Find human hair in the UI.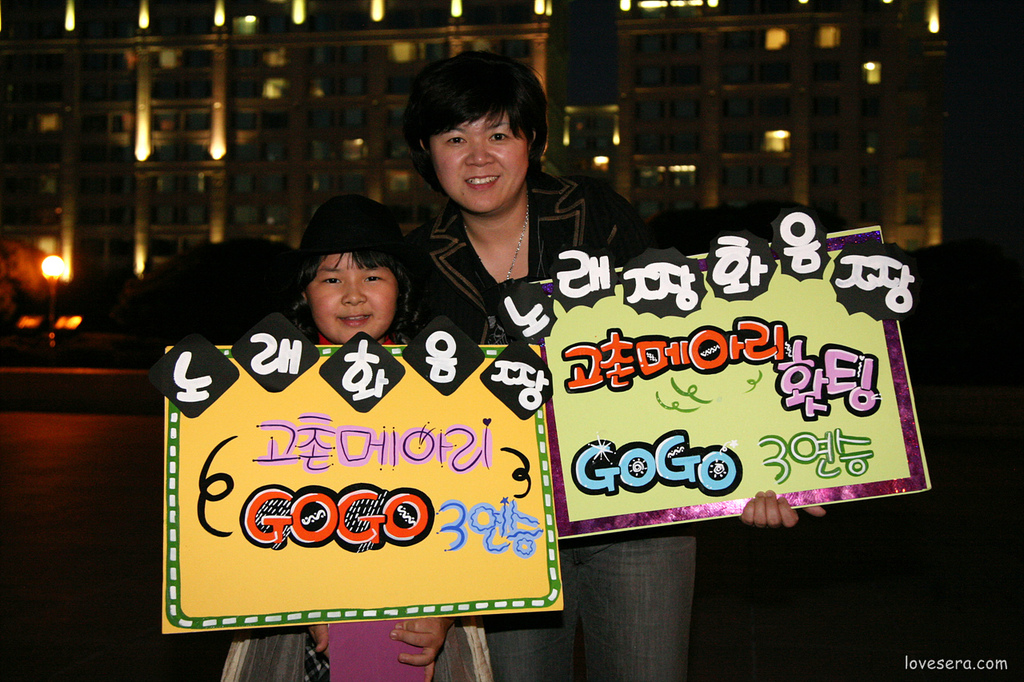
UI element at [405, 64, 541, 173].
